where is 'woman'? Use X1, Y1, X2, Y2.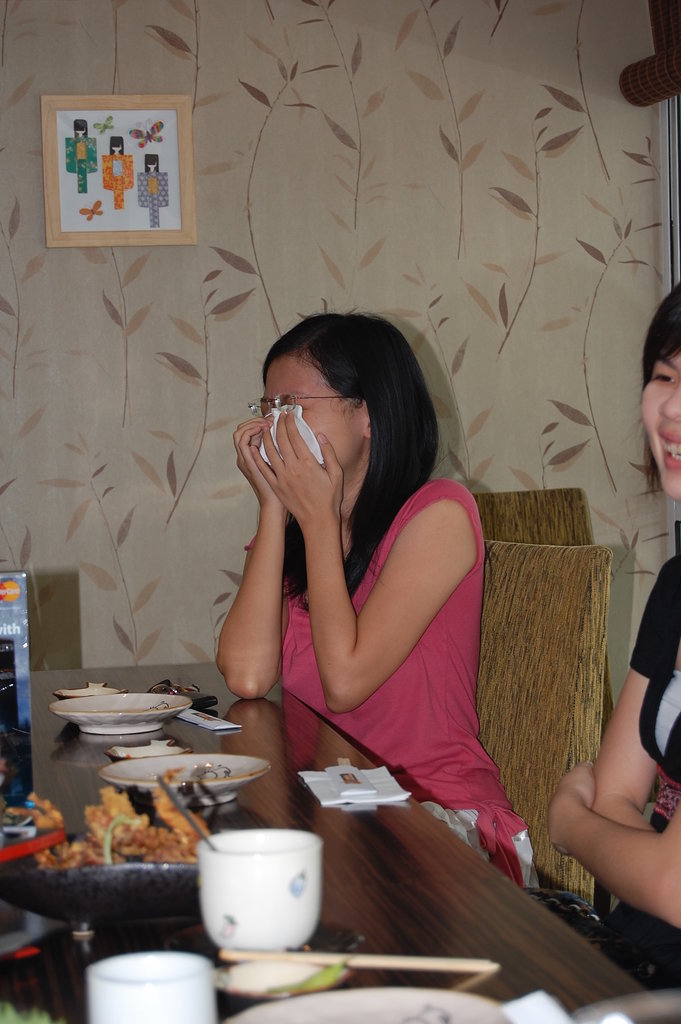
218, 286, 514, 847.
